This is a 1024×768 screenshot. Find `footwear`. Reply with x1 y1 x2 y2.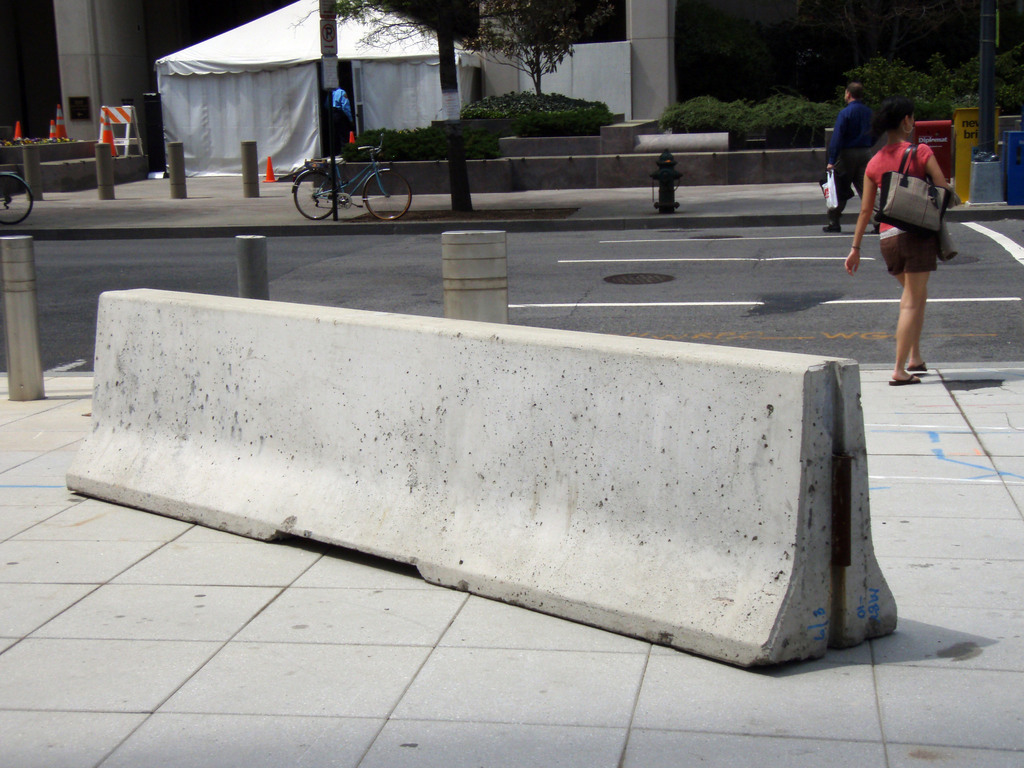
909 364 927 371.
